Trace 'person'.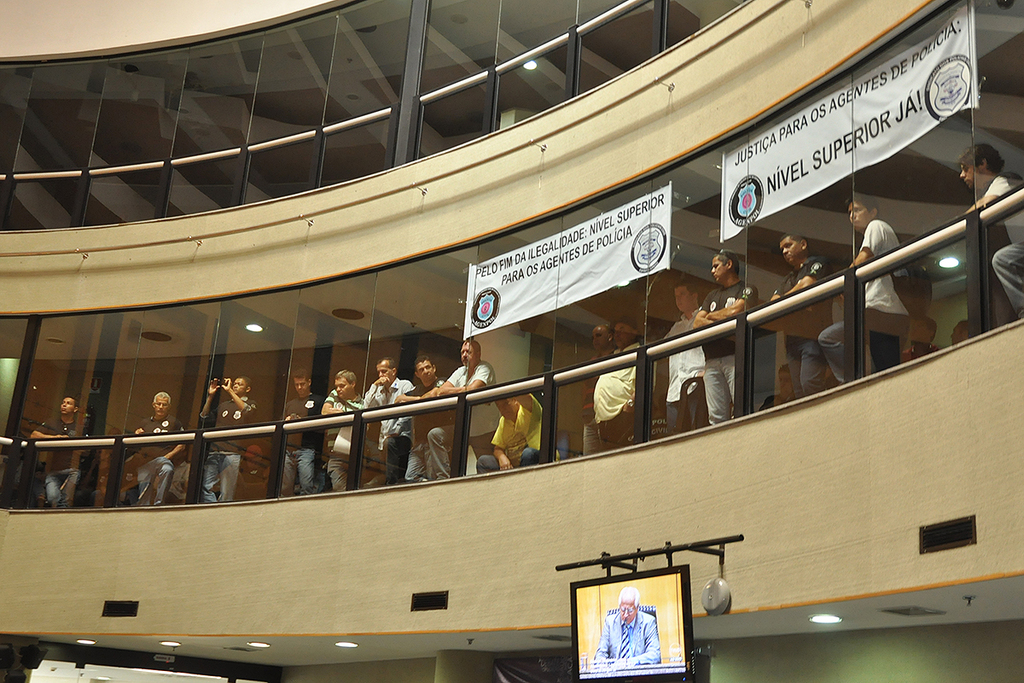
Traced to box=[767, 226, 830, 404].
